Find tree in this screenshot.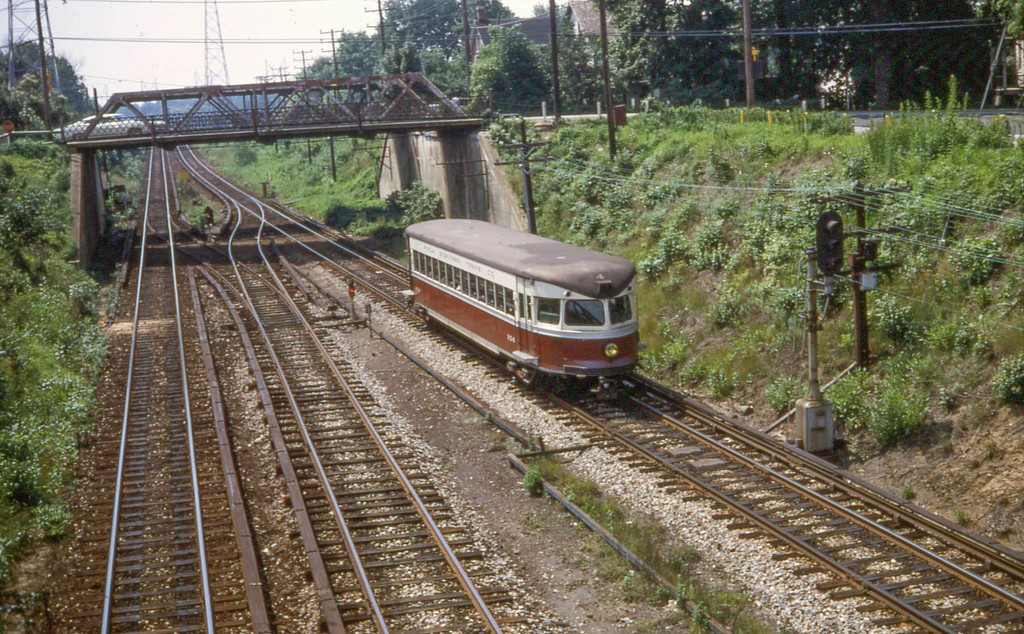
The bounding box for tree is 4:173:112:519.
